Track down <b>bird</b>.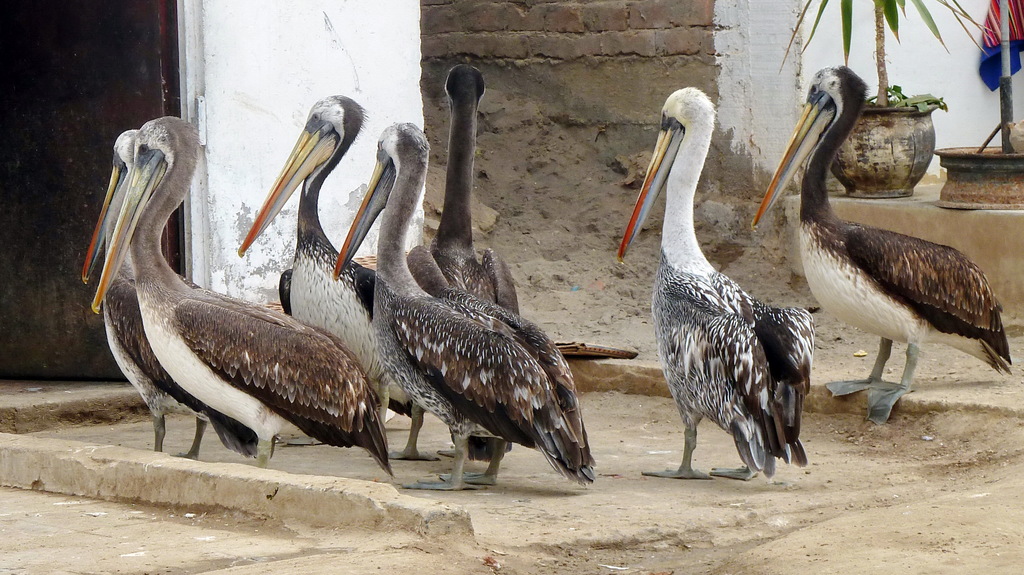
Tracked to (x1=404, y1=61, x2=521, y2=313).
